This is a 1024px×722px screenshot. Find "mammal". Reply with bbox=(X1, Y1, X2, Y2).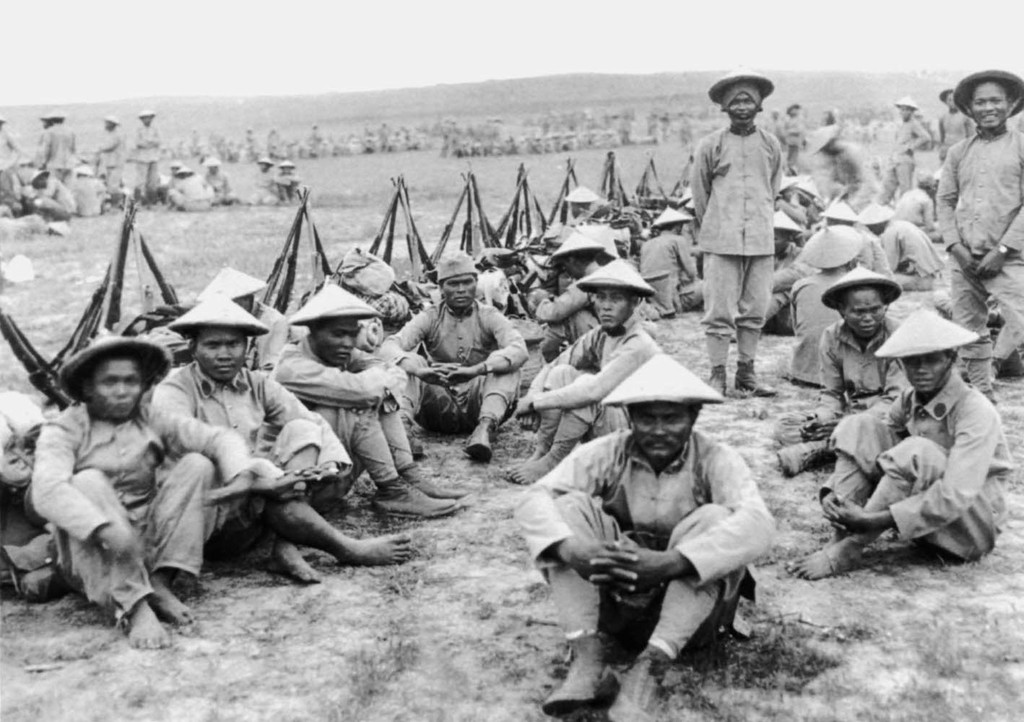
bbox=(642, 203, 714, 317).
